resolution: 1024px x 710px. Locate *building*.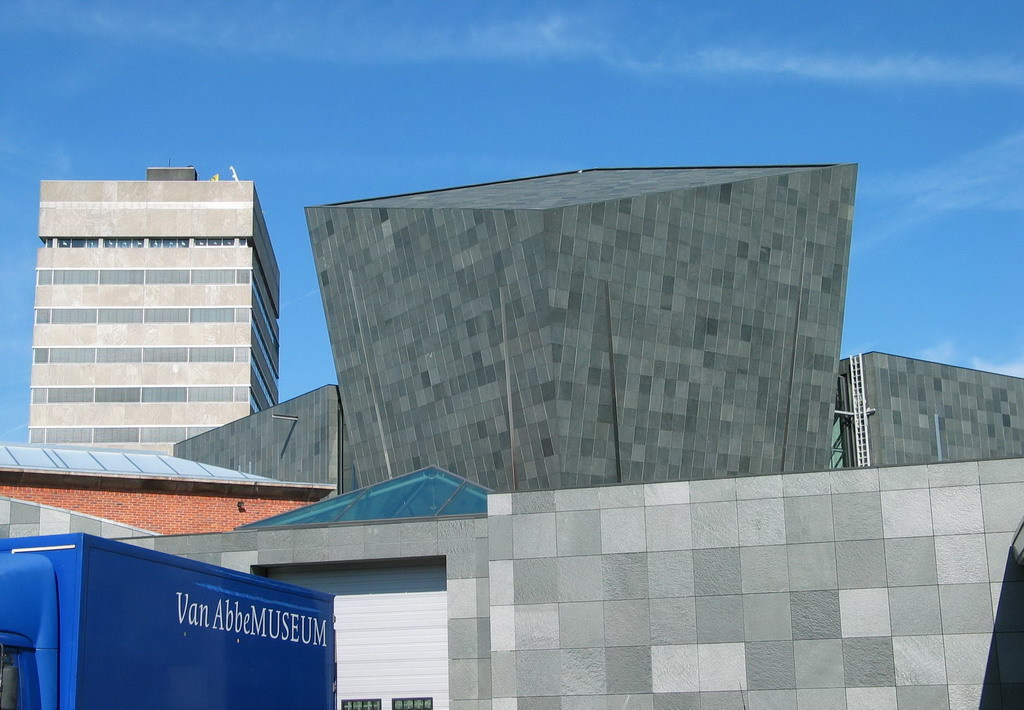
l=837, t=350, r=1018, b=465.
